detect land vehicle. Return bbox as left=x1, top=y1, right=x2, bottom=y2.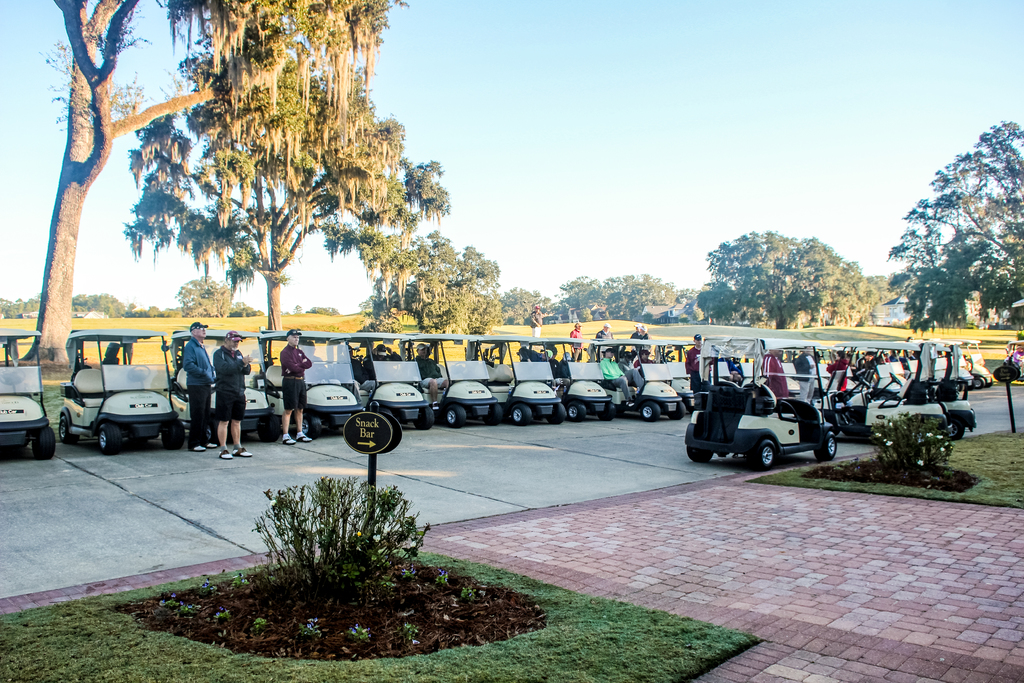
left=0, top=333, right=54, bottom=455.
